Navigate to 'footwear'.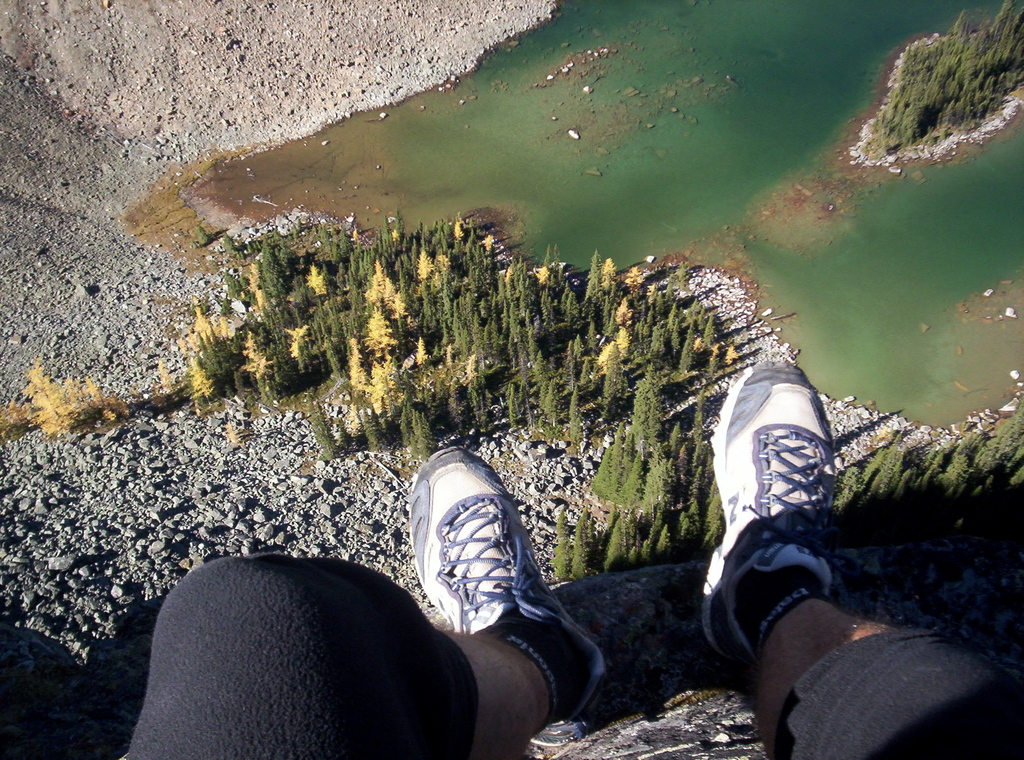
Navigation target: [696,354,847,688].
